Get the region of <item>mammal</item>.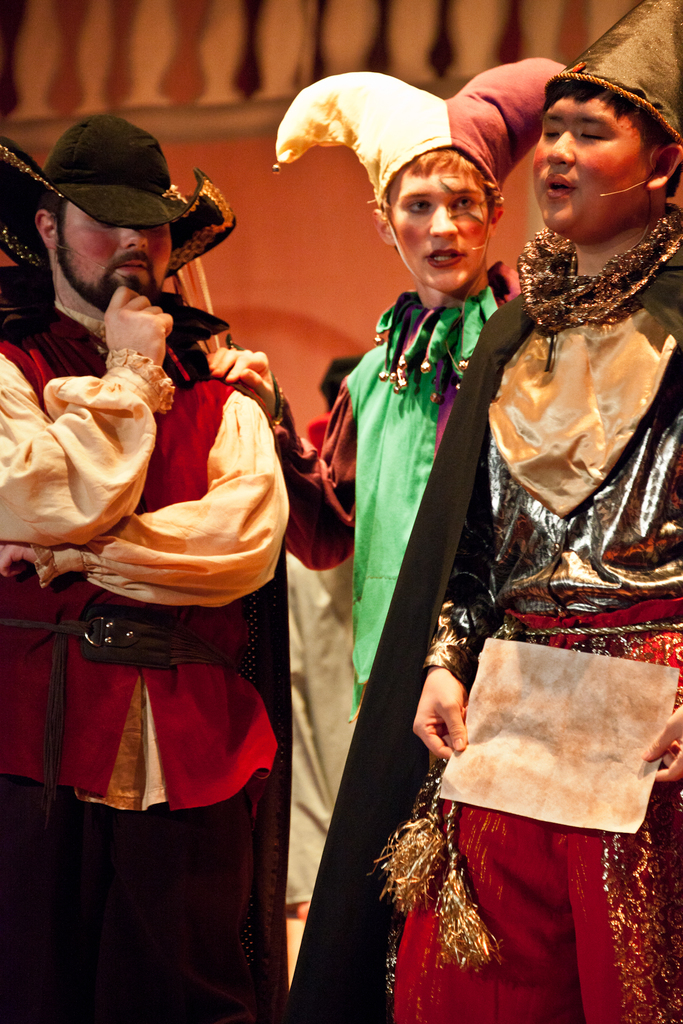
bbox=(23, 145, 345, 938).
